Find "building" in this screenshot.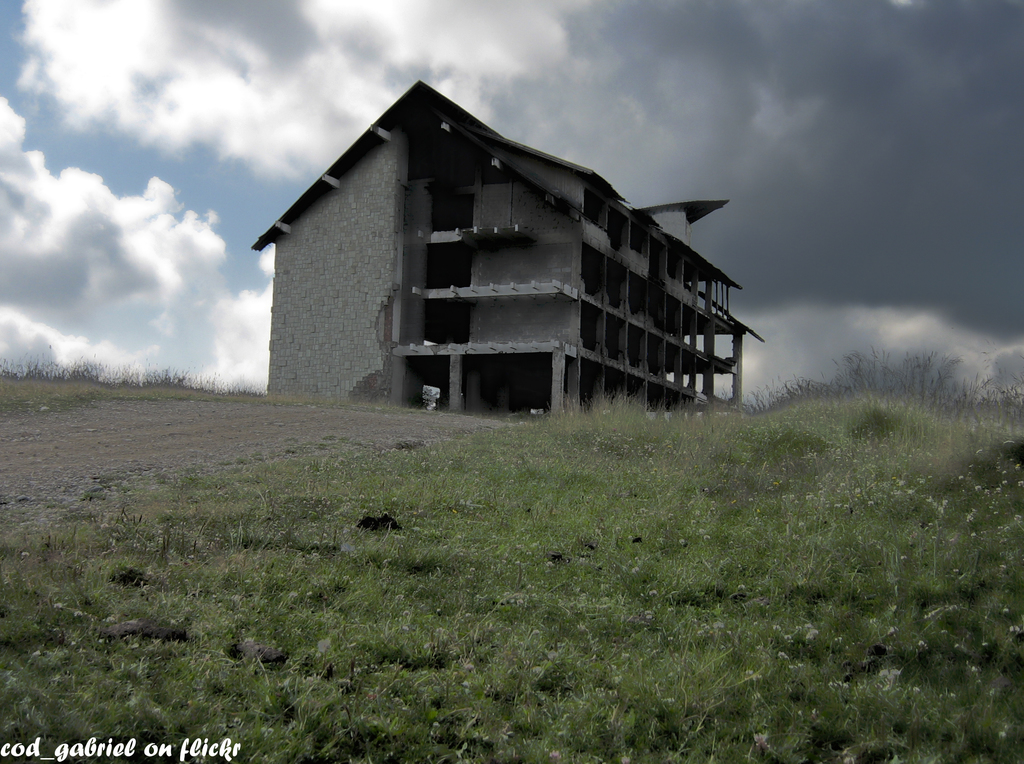
The bounding box for "building" is 251,81,767,418.
